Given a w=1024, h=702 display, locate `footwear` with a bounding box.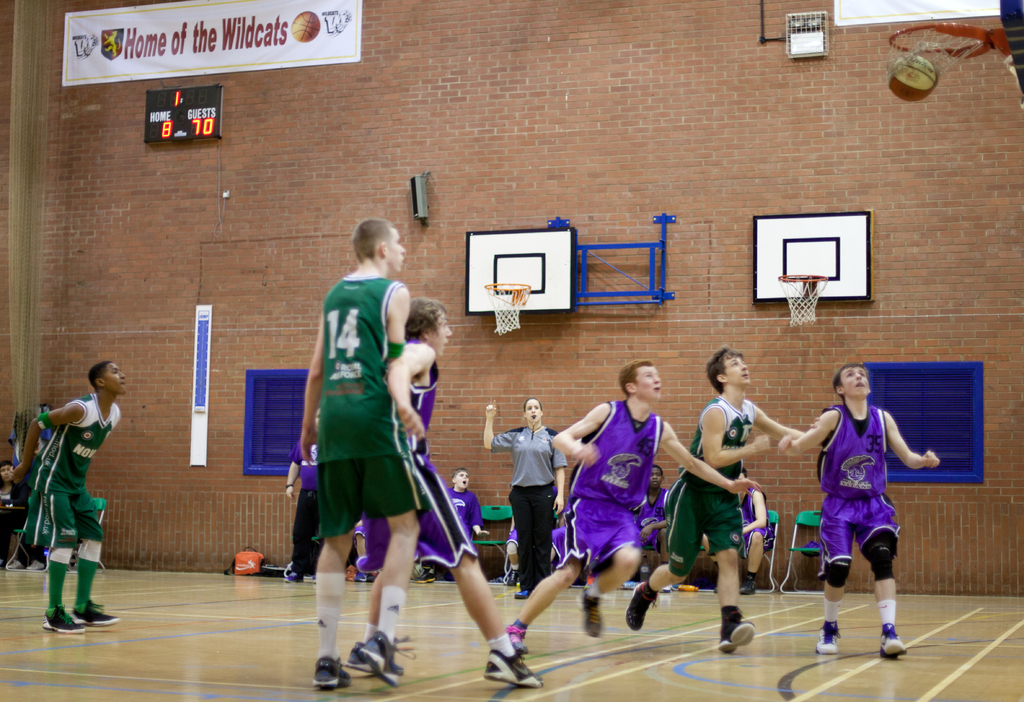
Located: 349, 643, 372, 674.
